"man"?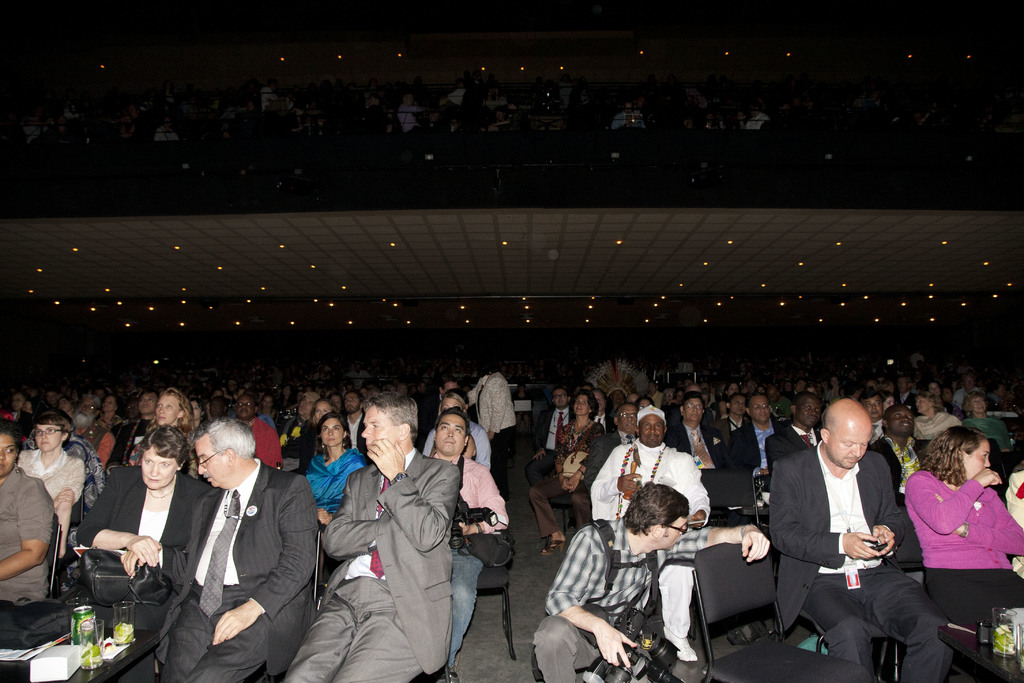
l=531, t=481, r=766, b=682
